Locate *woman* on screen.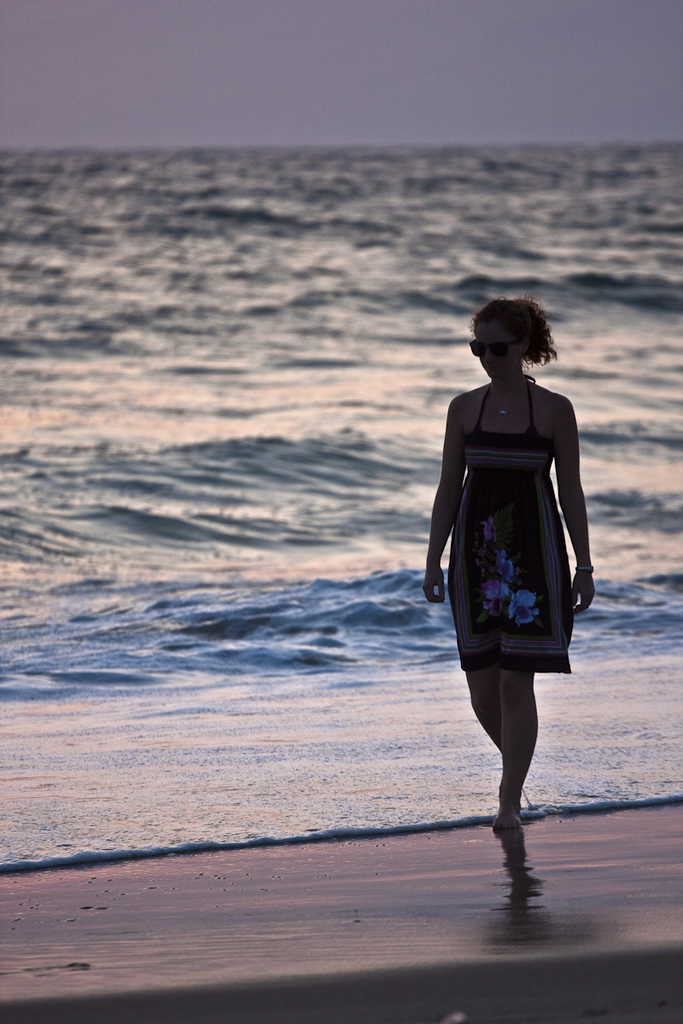
On screen at x1=424, y1=300, x2=596, y2=785.
